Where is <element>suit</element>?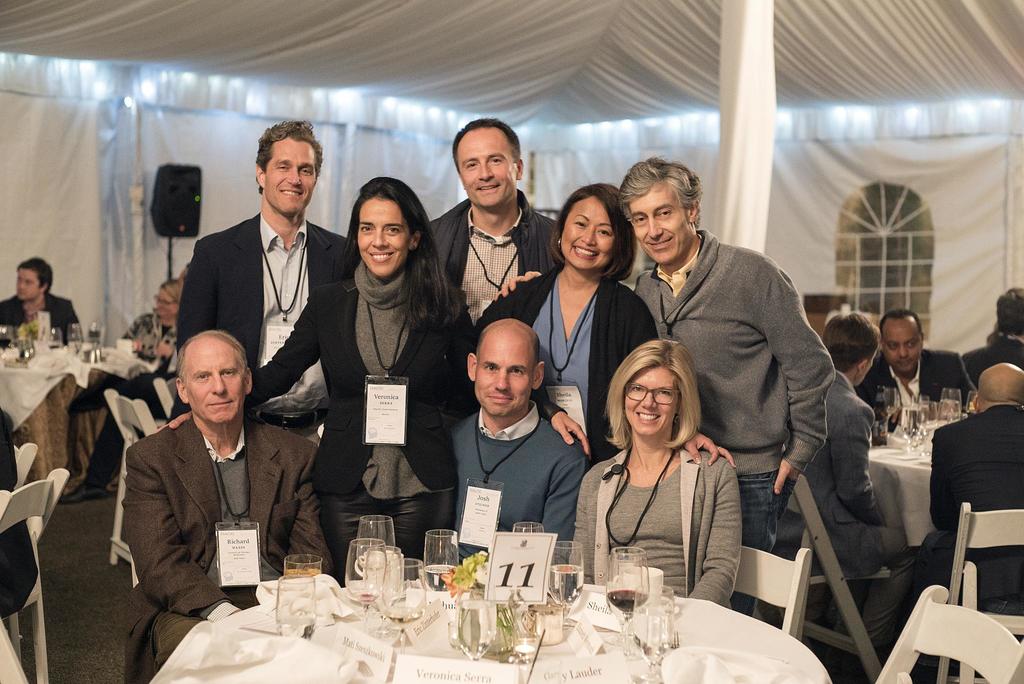
bbox=(854, 352, 971, 410).
